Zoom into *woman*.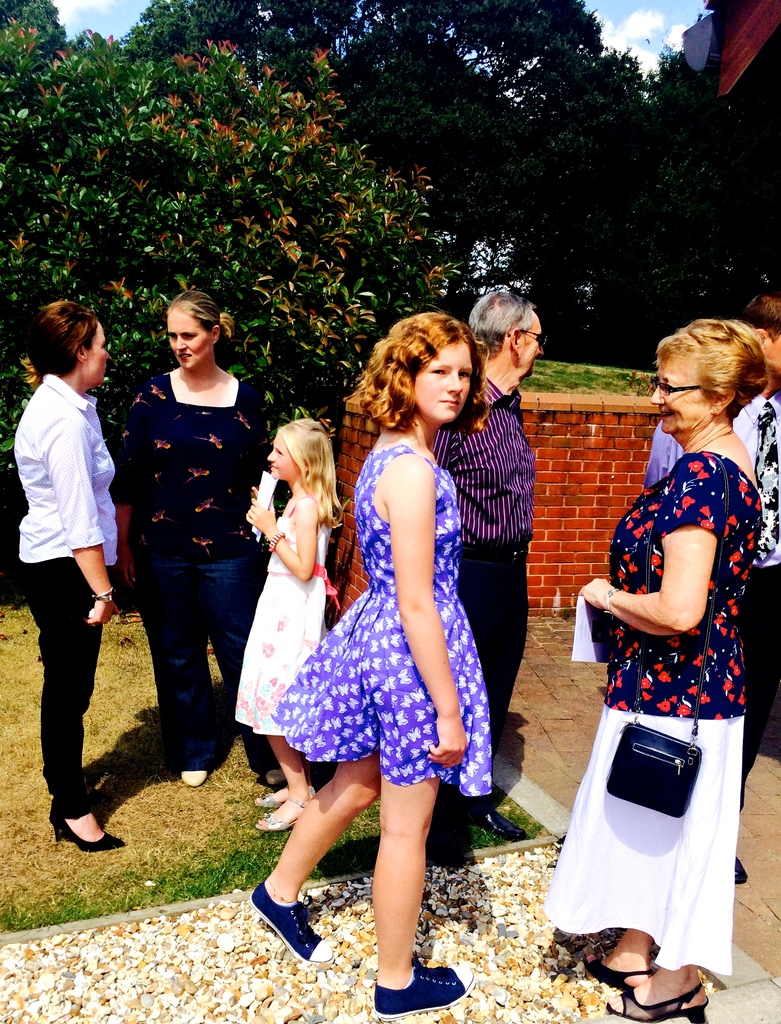
Zoom target: [x1=7, y1=289, x2=157, y2=875].
